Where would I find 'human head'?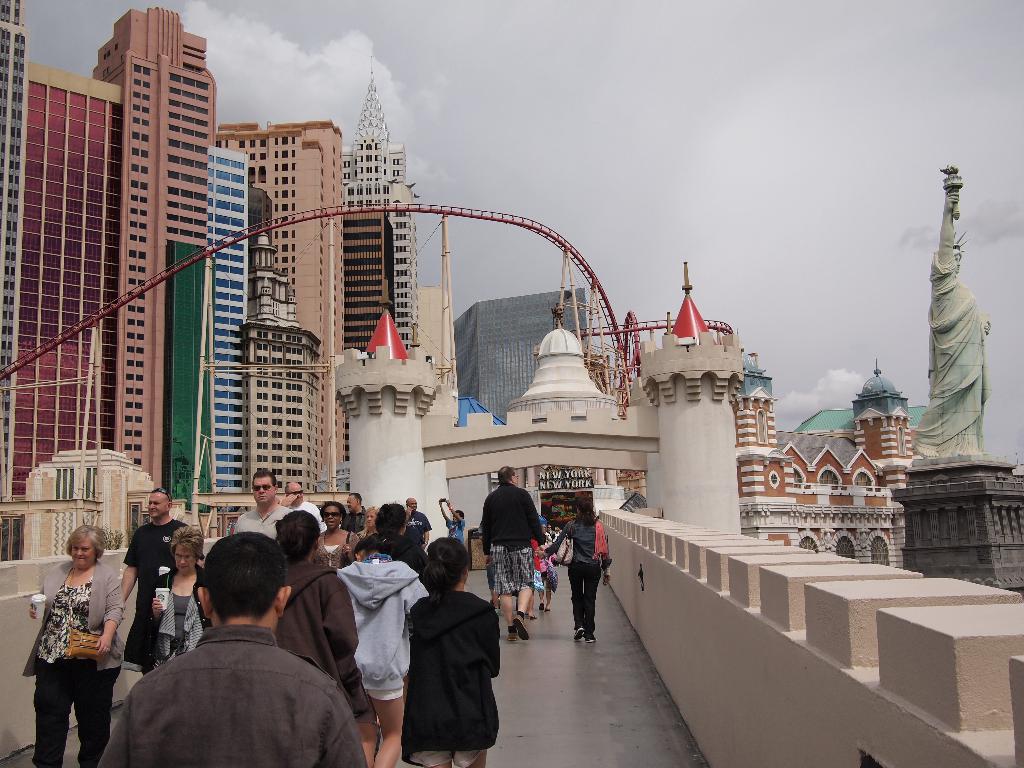
At l=186, t=541, r=275, b=645.
